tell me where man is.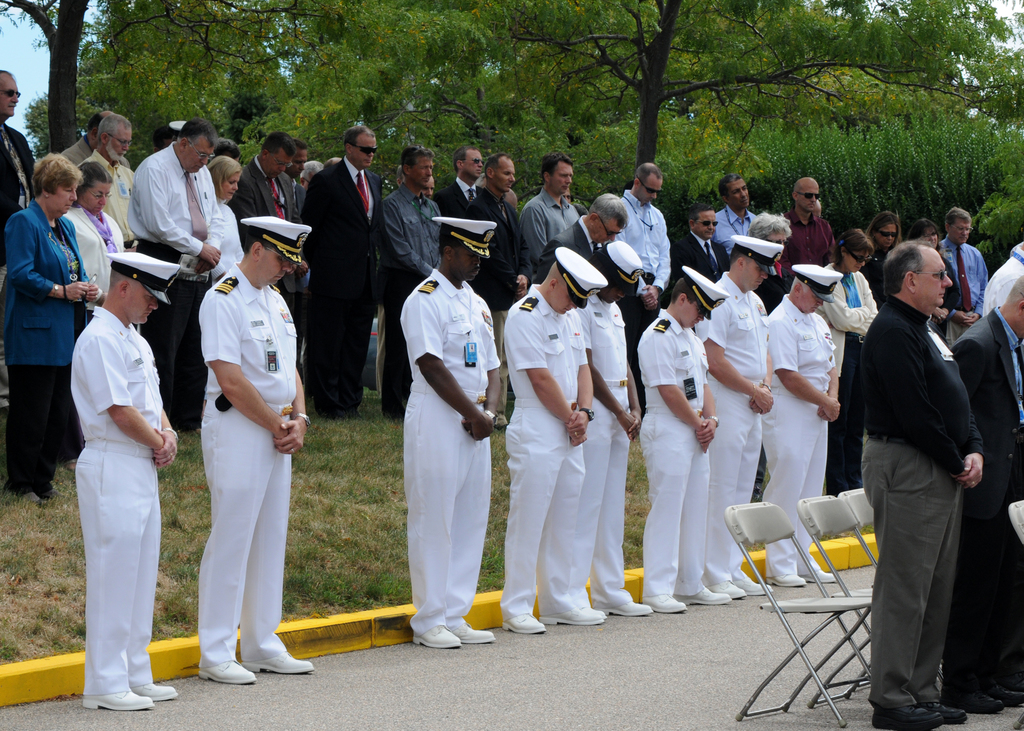
man is at bbox=[685, 238, 776, 599].
